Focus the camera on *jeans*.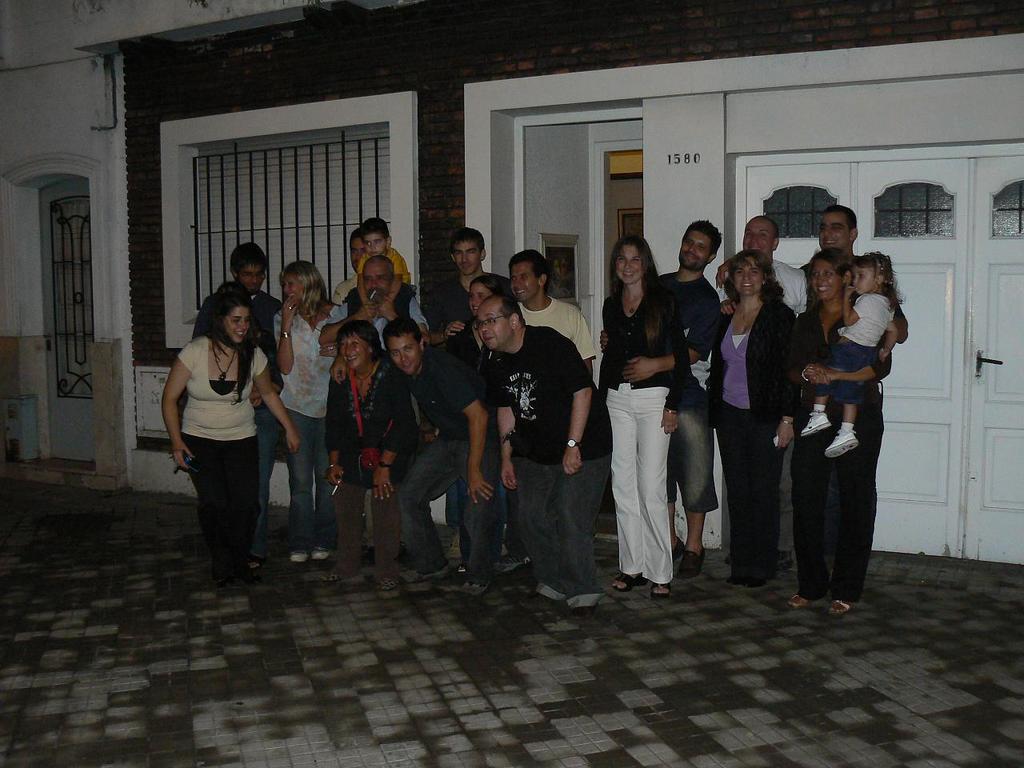
Focus region: (511,453,610,594).
